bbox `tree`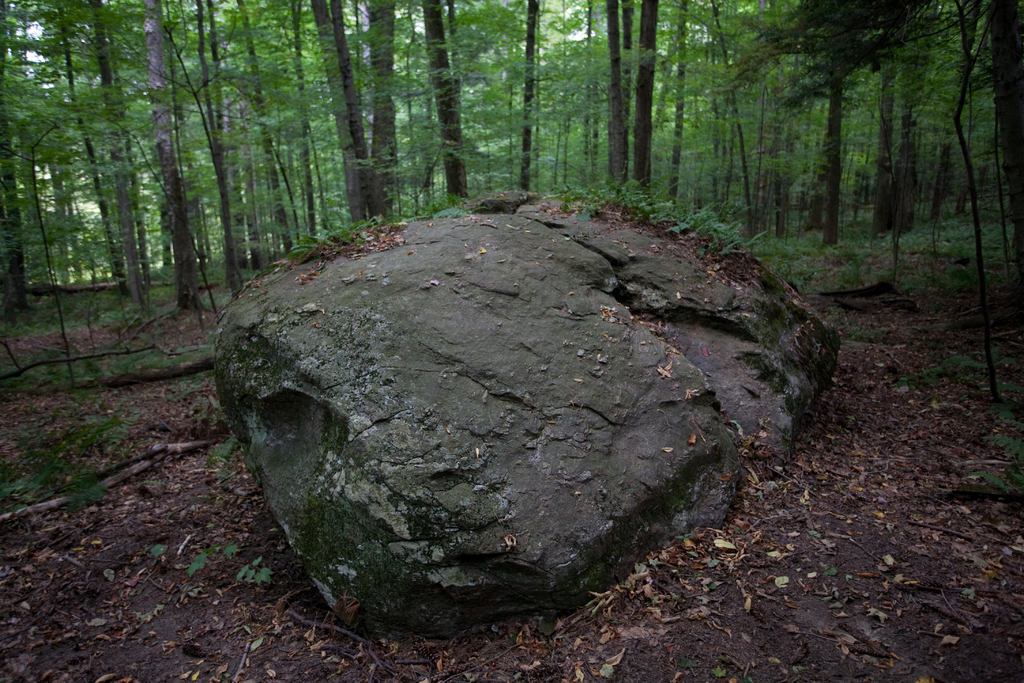
bbox=(886, 0, 1023, 403)
